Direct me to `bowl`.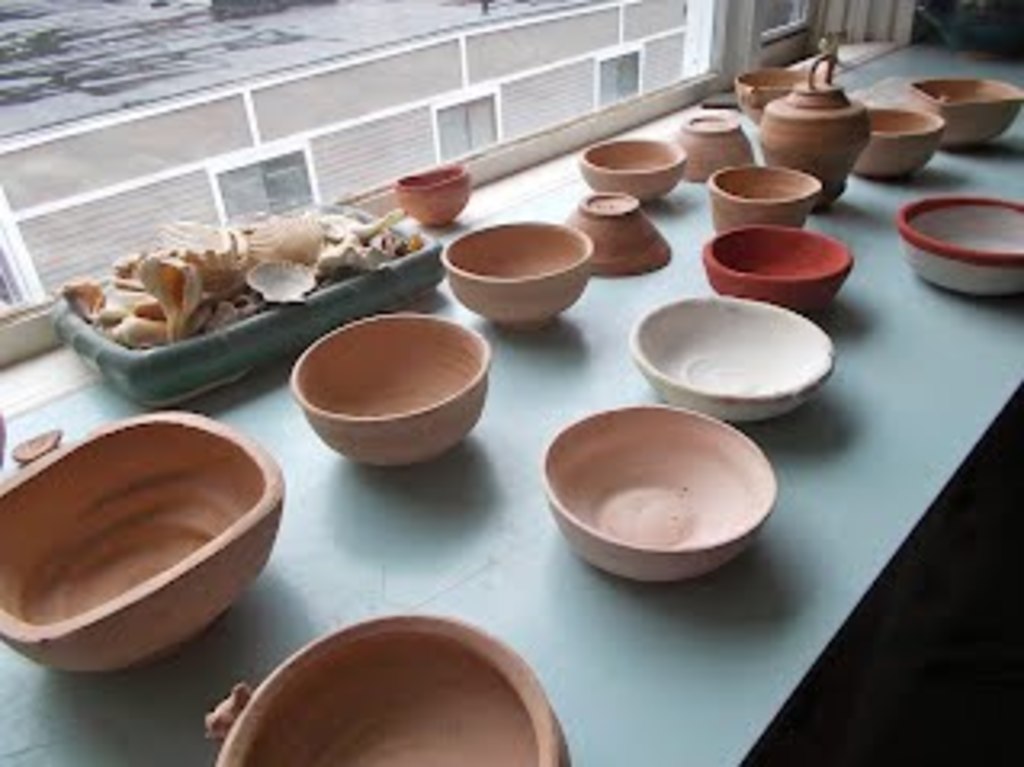
Direction: 398/160/475/228.
